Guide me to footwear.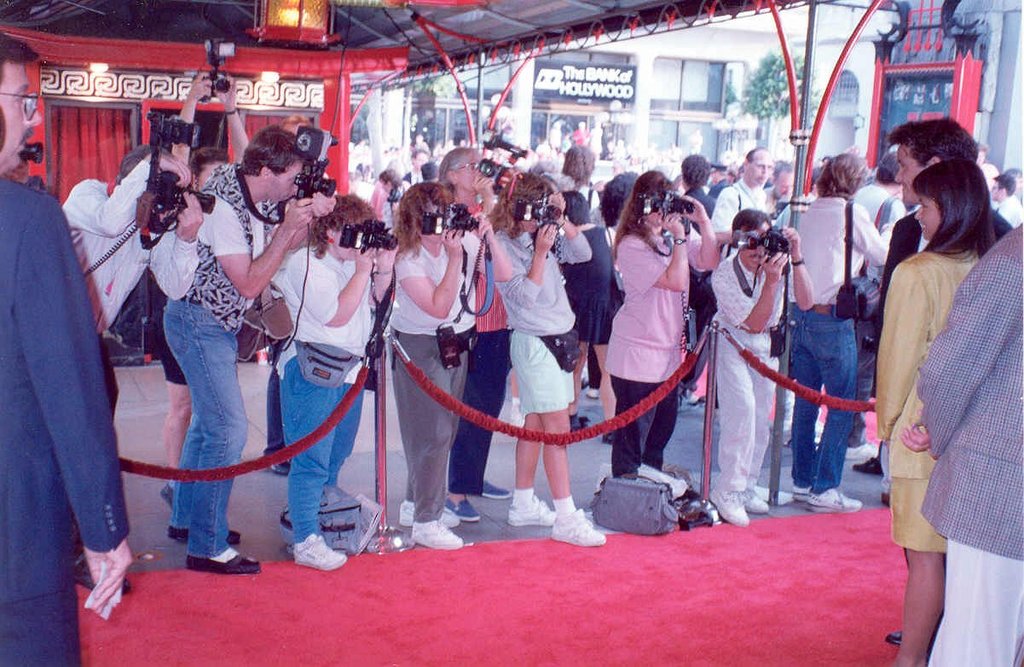
Guidance: (553,513,605,546).
